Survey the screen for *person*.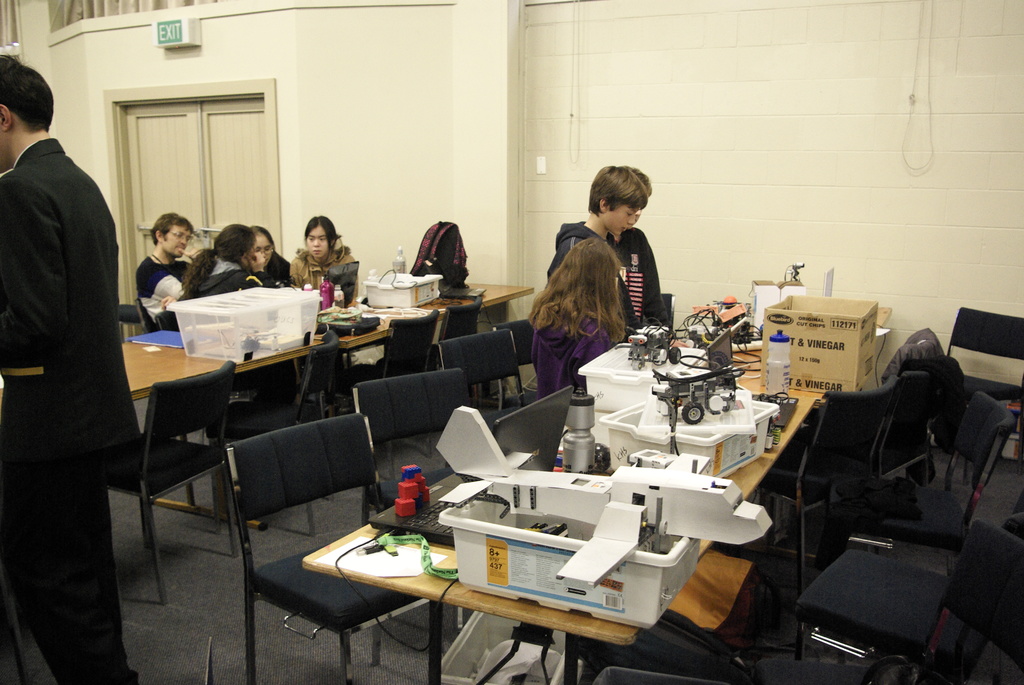
Survey found: bbox(556, 173, 646, 267).
